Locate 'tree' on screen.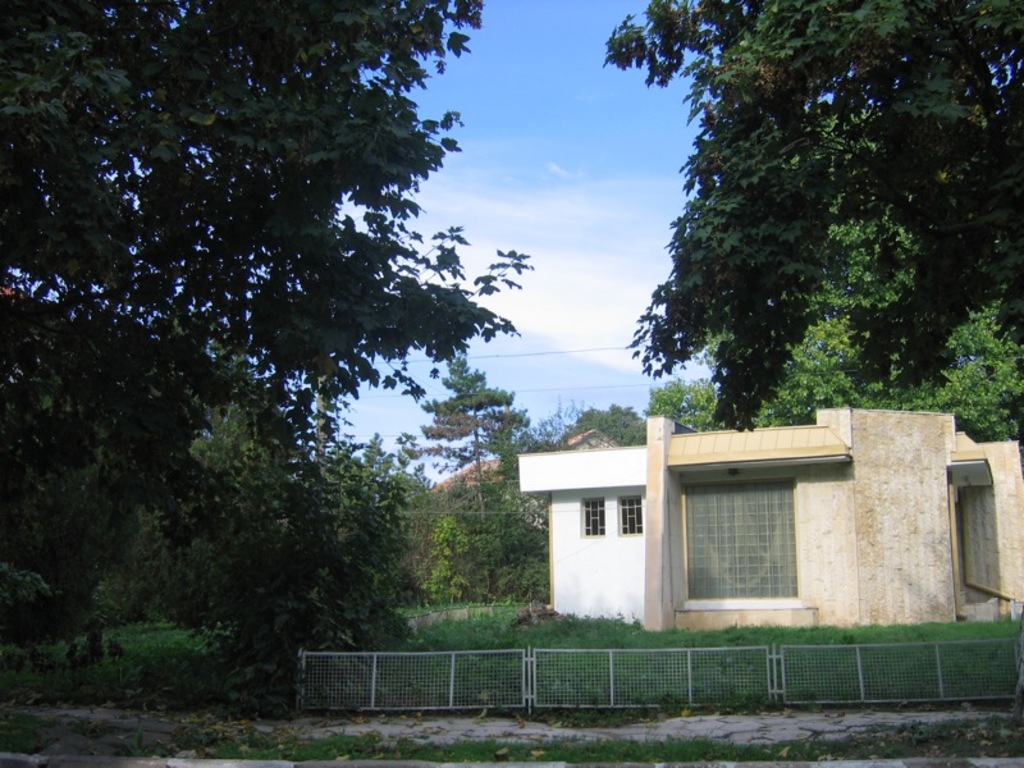
On screen at crop(0, 0, 532, 654).
